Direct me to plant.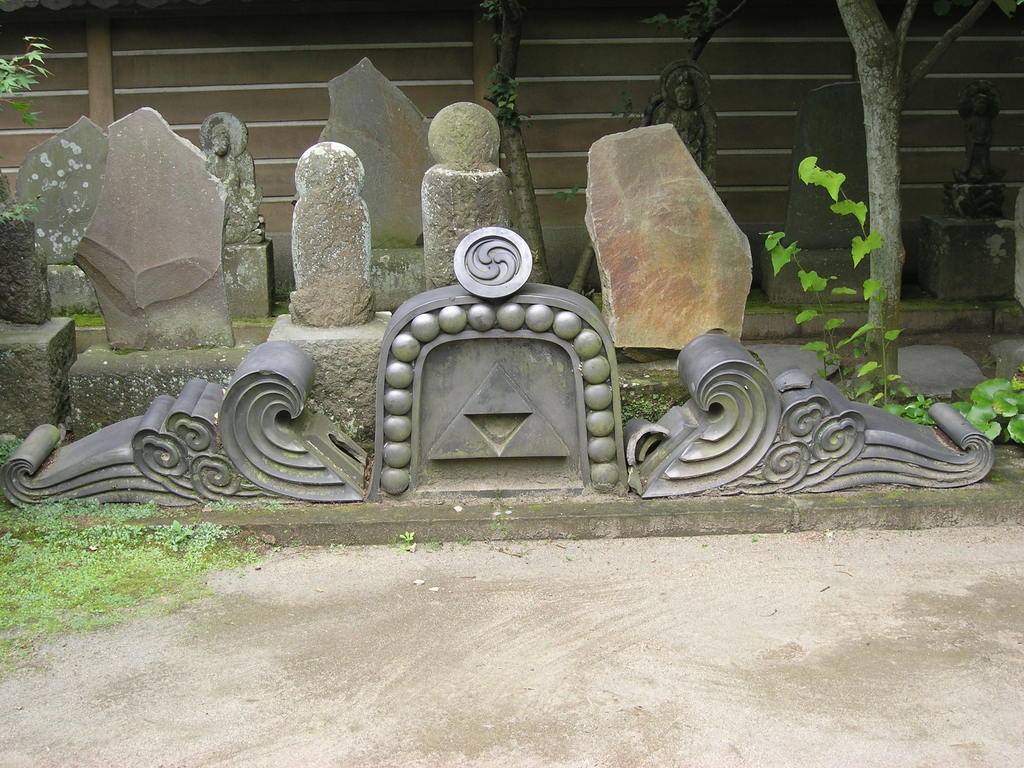
Direction: (486, 63, 534, 134).
